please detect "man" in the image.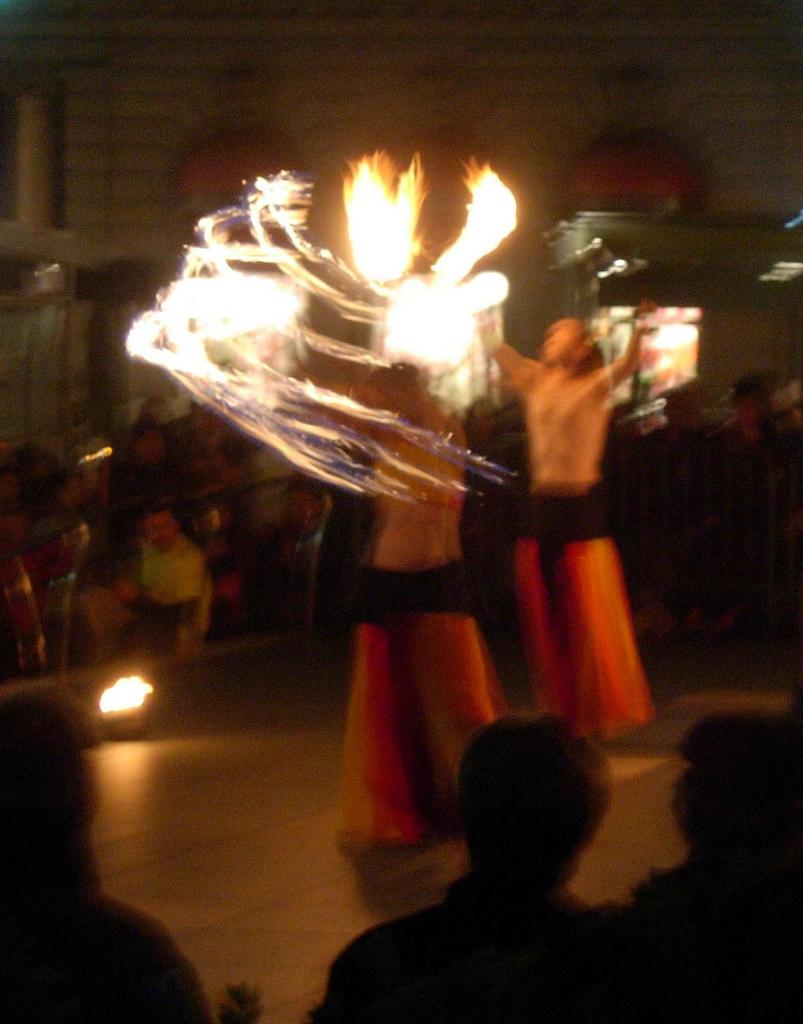
[108, 503, 204, 651].
